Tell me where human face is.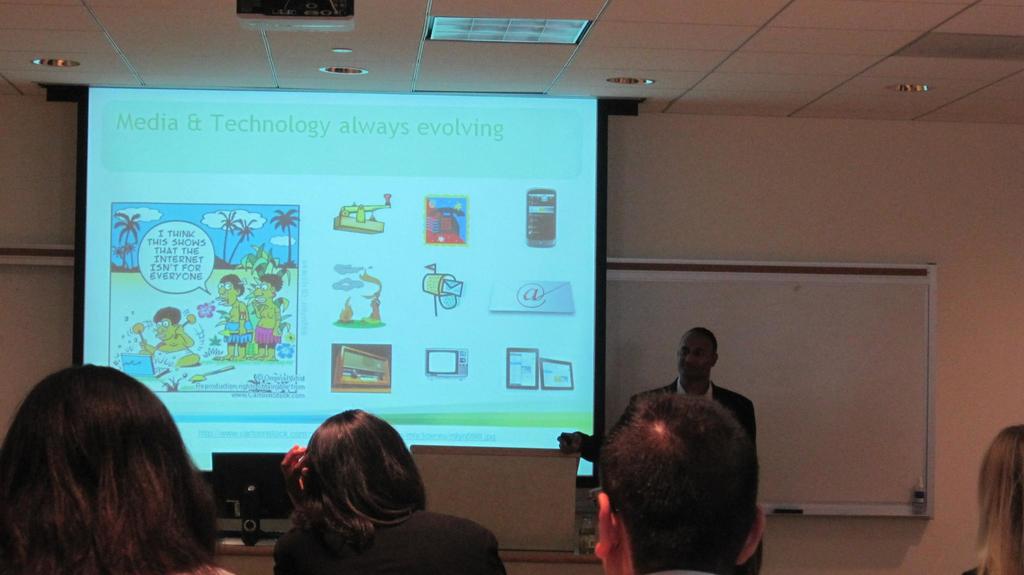
human face is at detection(216, 276, 238, 306).
